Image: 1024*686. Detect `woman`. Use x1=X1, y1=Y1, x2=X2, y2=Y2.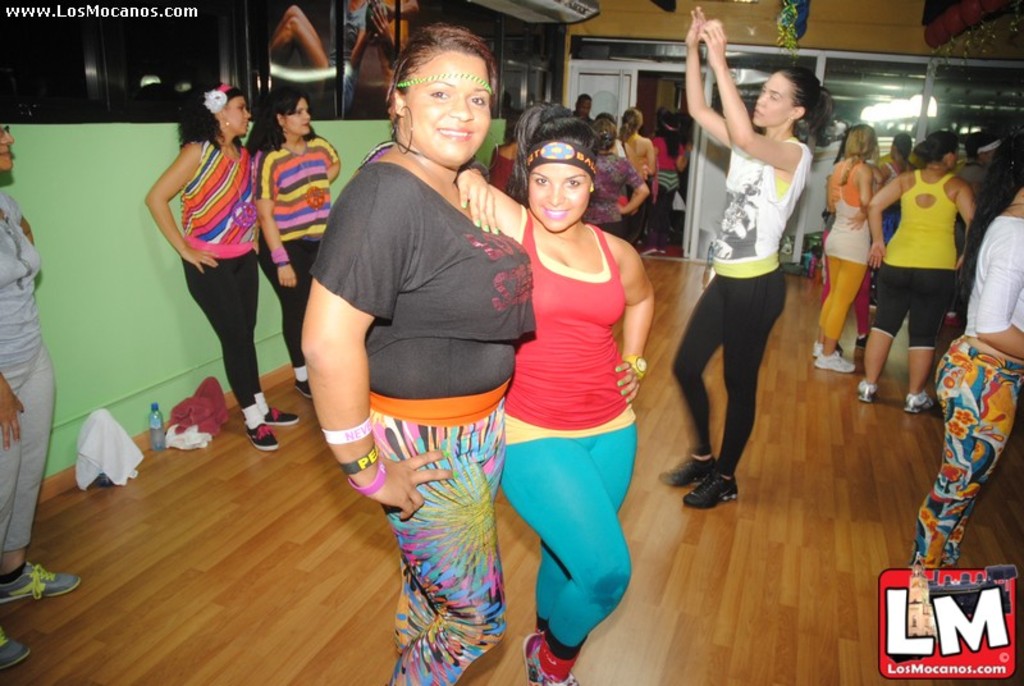
x1=582, y1=118, x2=653, y2=237.
